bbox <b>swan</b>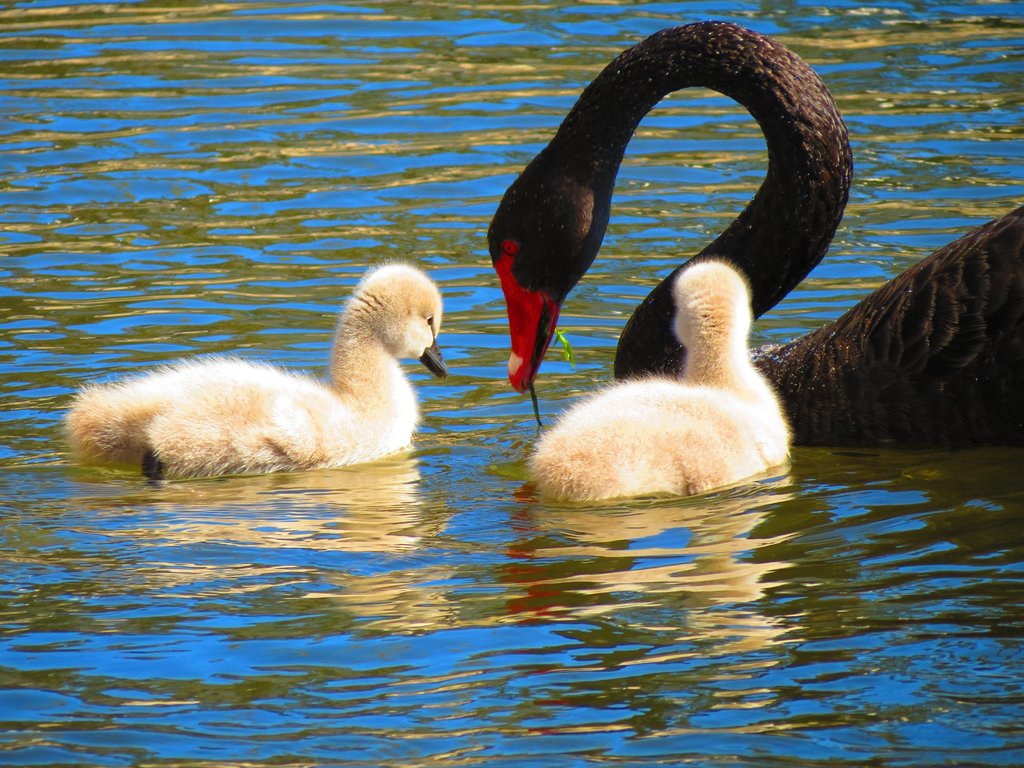
(62, 252, 451, 484)
